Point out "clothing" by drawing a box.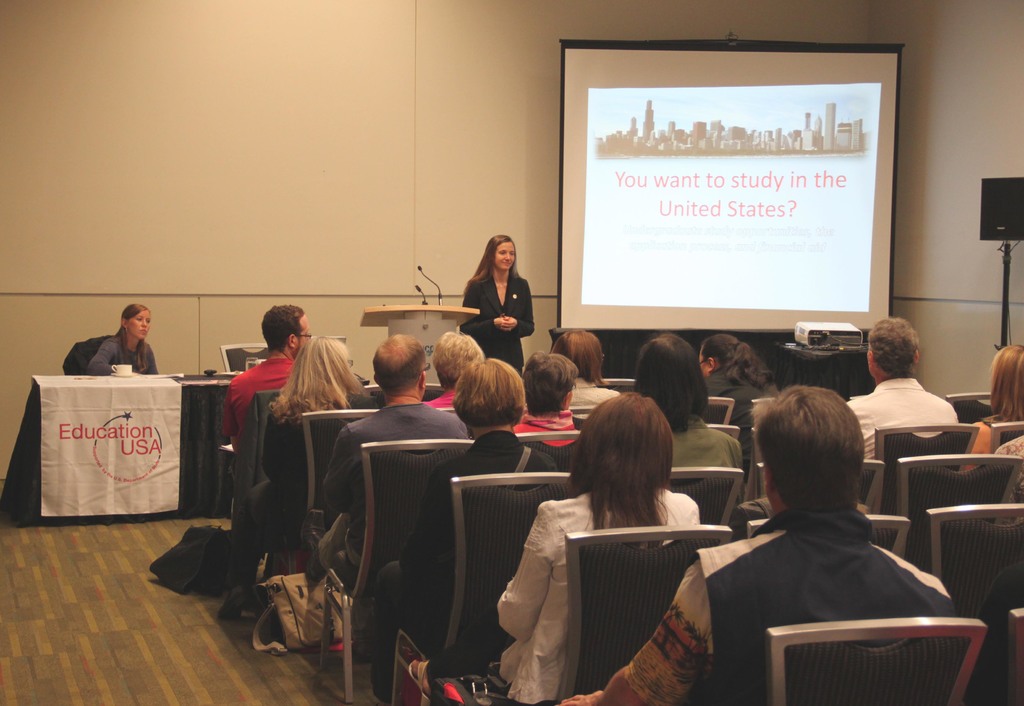
88:323:161:377.
